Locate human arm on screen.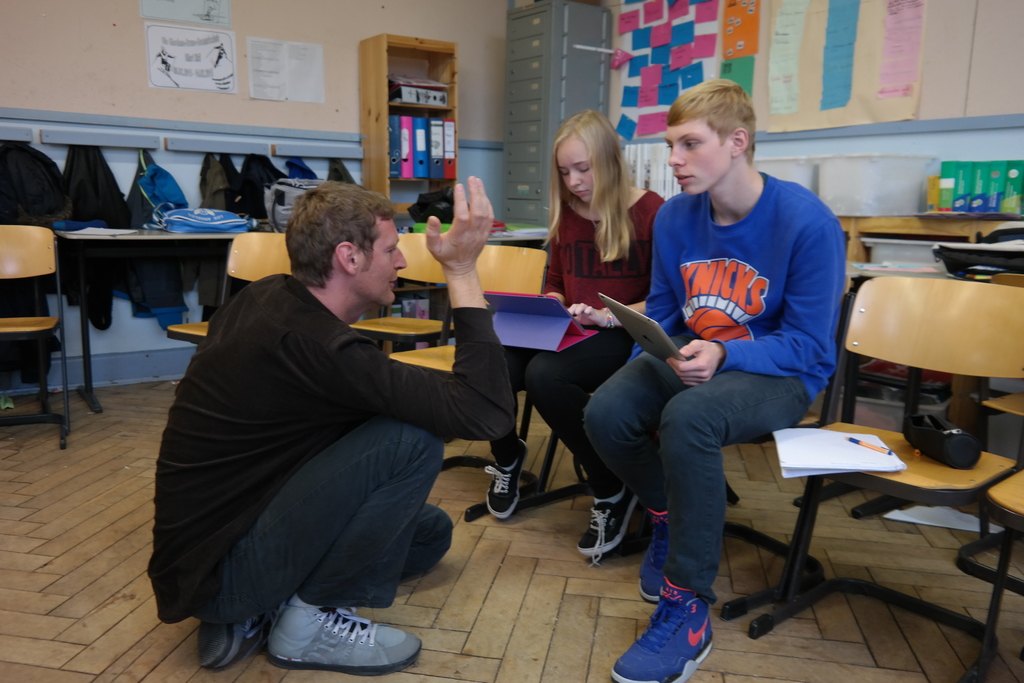
On screen at pyautogui.locateOnScreen(627, 211, 680, 363).
